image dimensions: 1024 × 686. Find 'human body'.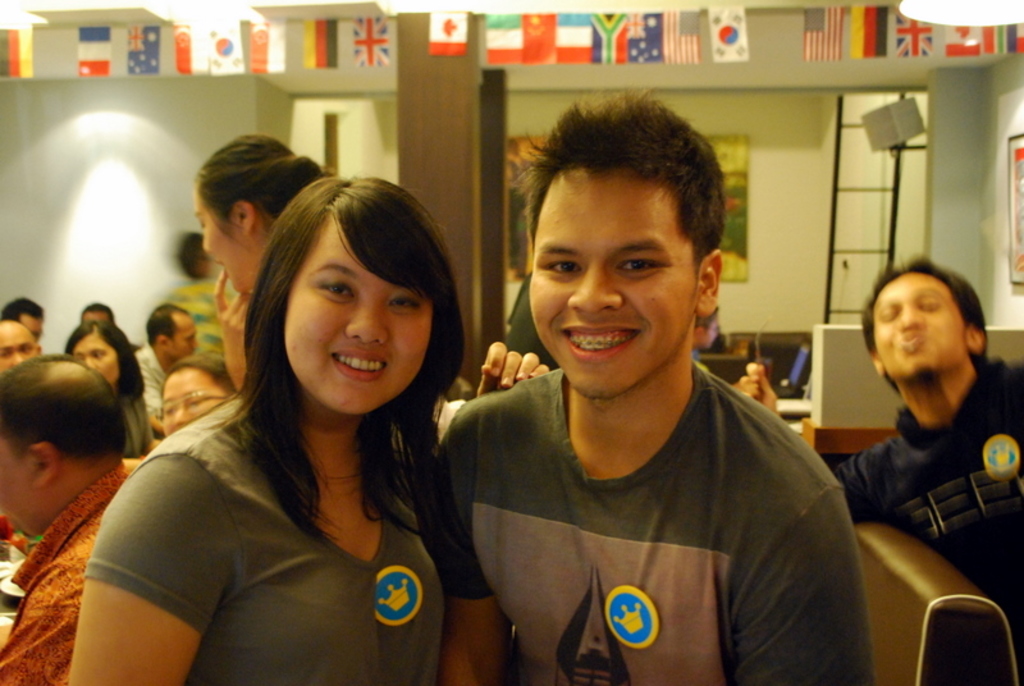
83,163,557,685.
